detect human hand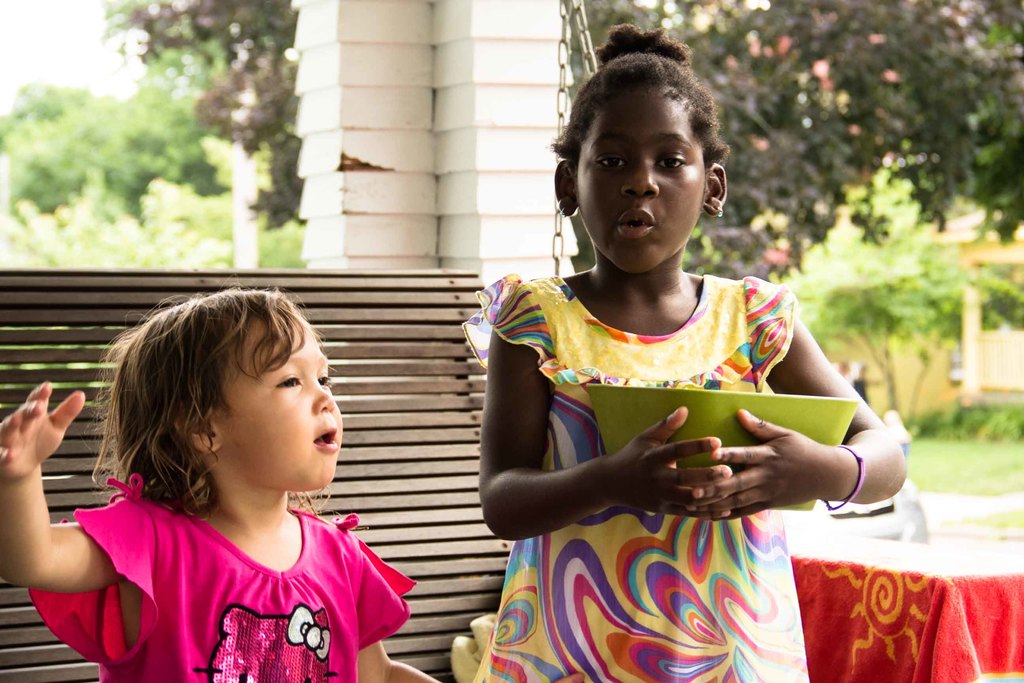
{"x1": 0, "y1": 394, "x2": 76, "y2": 496}
